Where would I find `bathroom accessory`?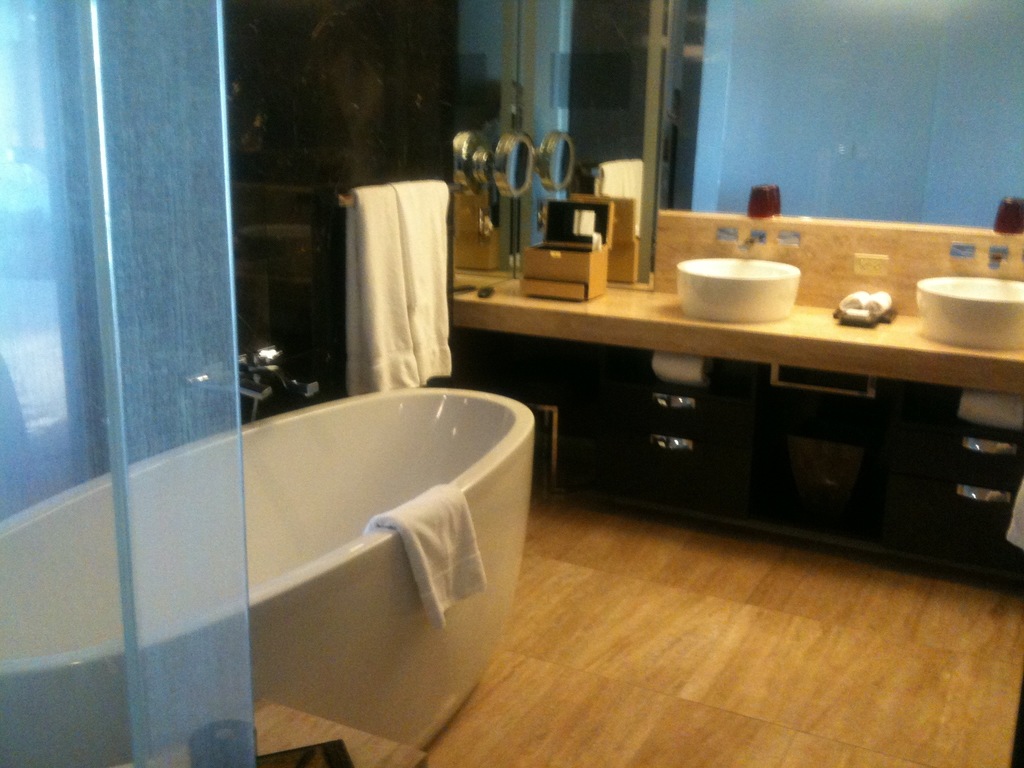
At 182, 347, 319, 423.
